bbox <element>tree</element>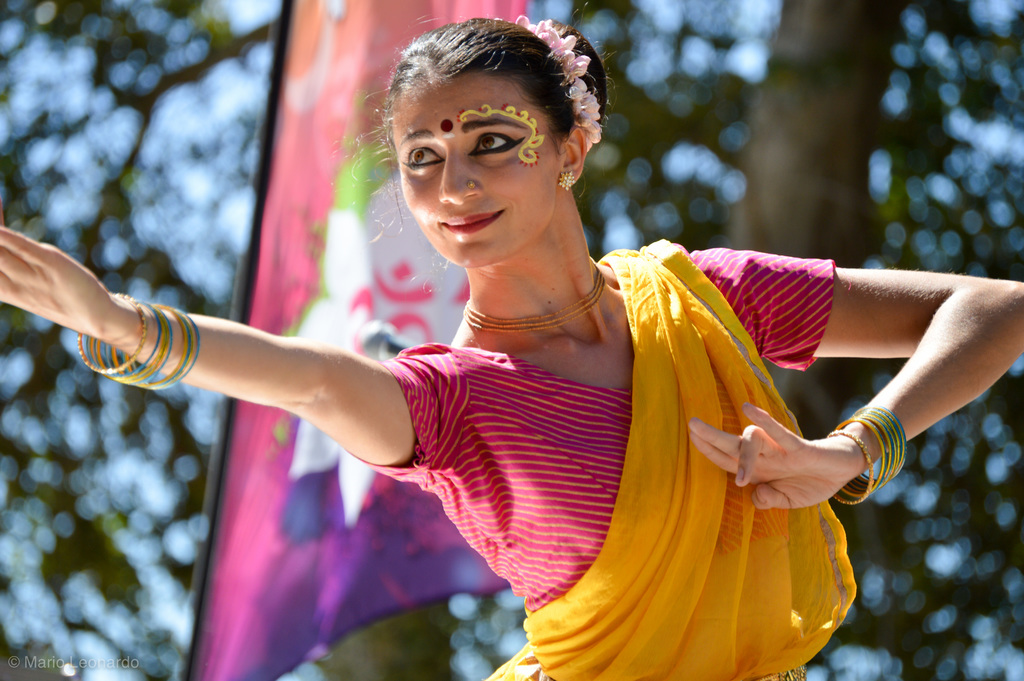
543,0,1023,680
